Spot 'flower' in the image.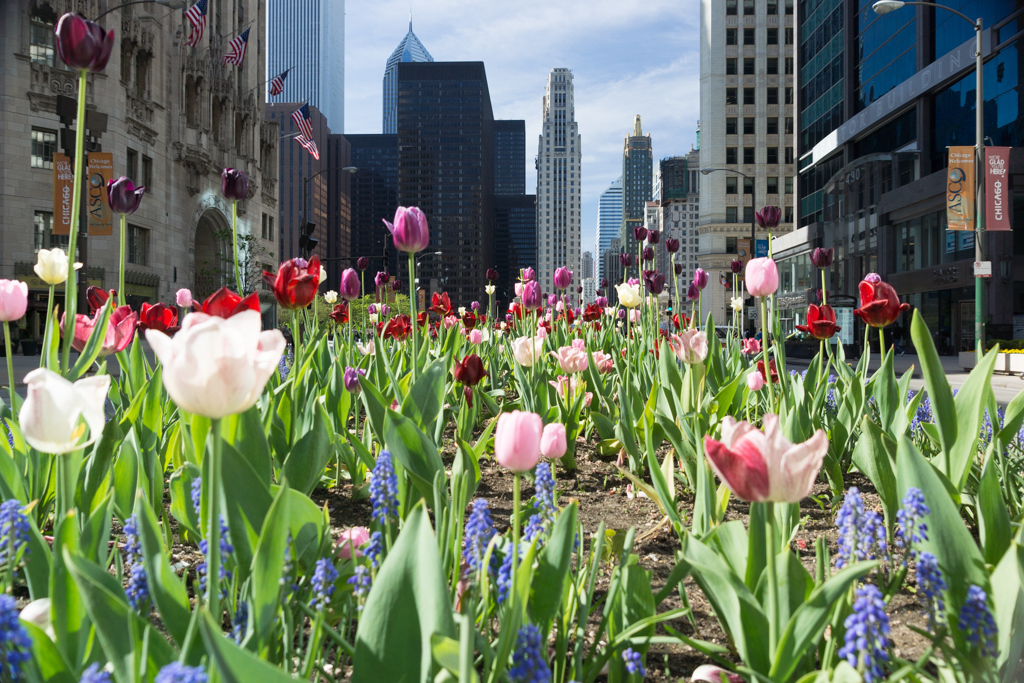
'flower' found at rect(888, 485, 930, 566).
